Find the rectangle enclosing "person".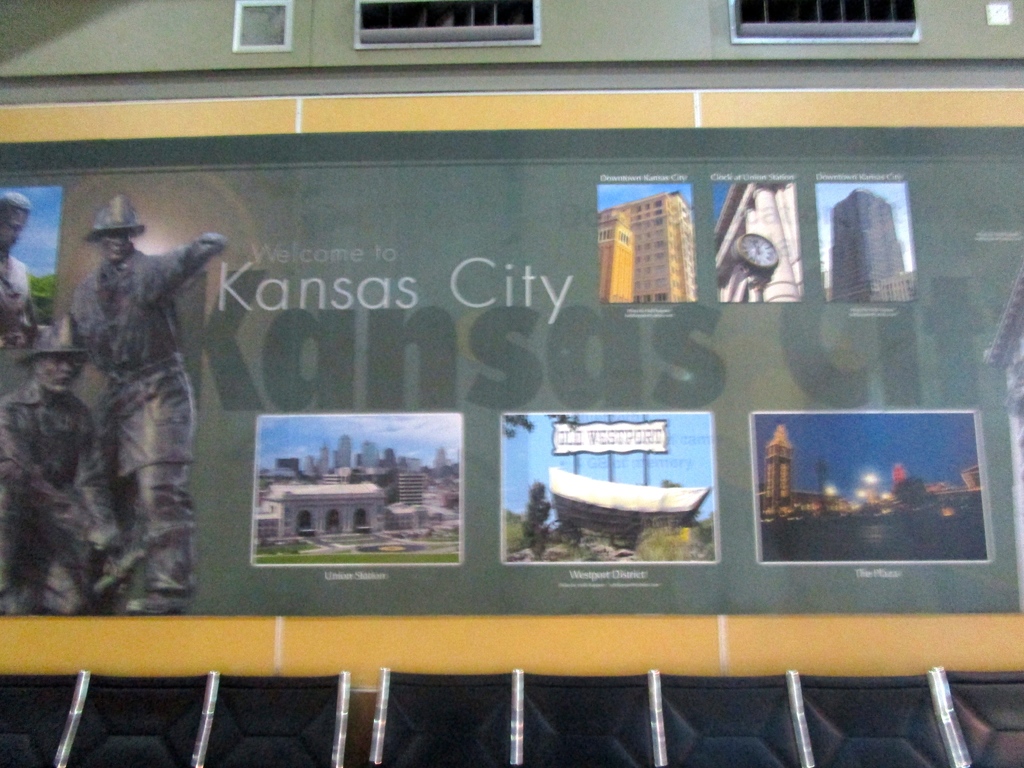
bbox(35, 188, 231, 623).
